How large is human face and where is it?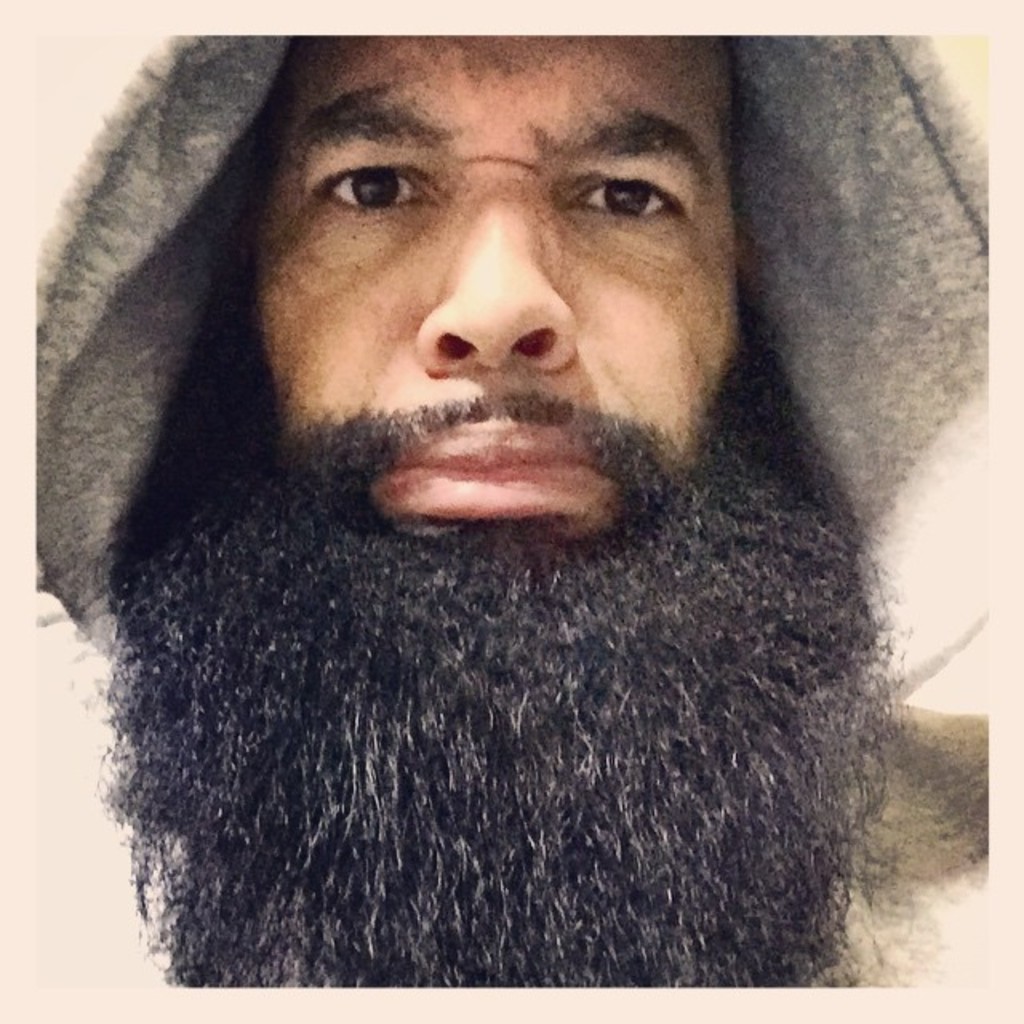
Bounding box: (253, 32, 733, 546).
